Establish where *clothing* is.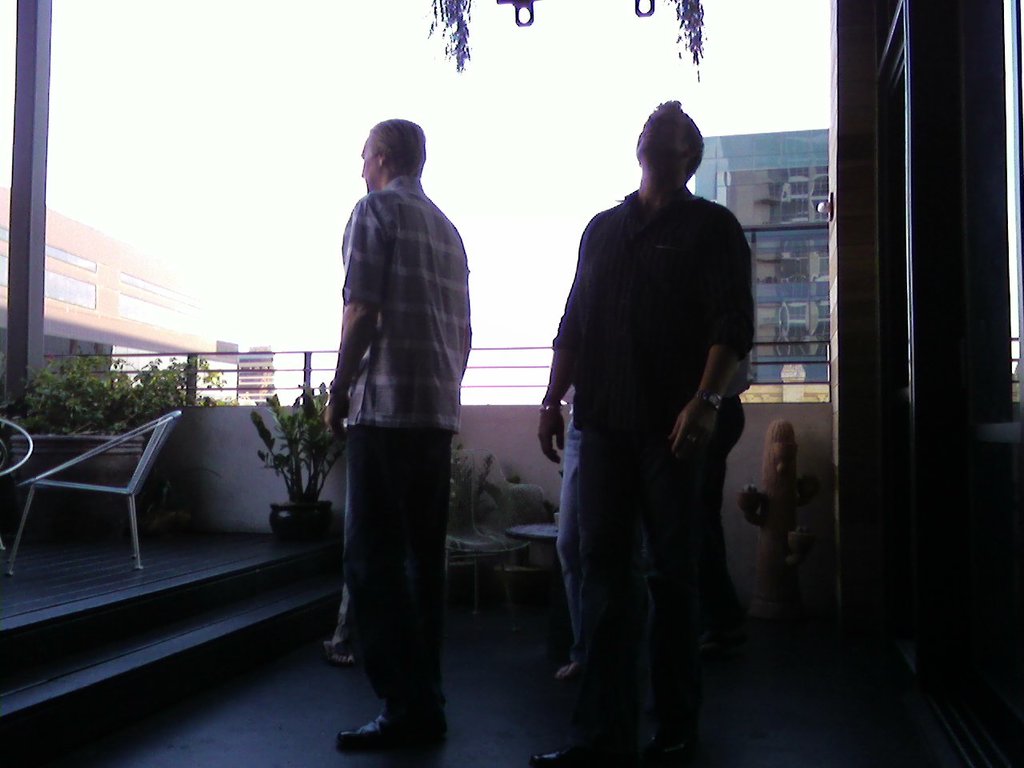
Established at box=[335, 162, 467, 734].
